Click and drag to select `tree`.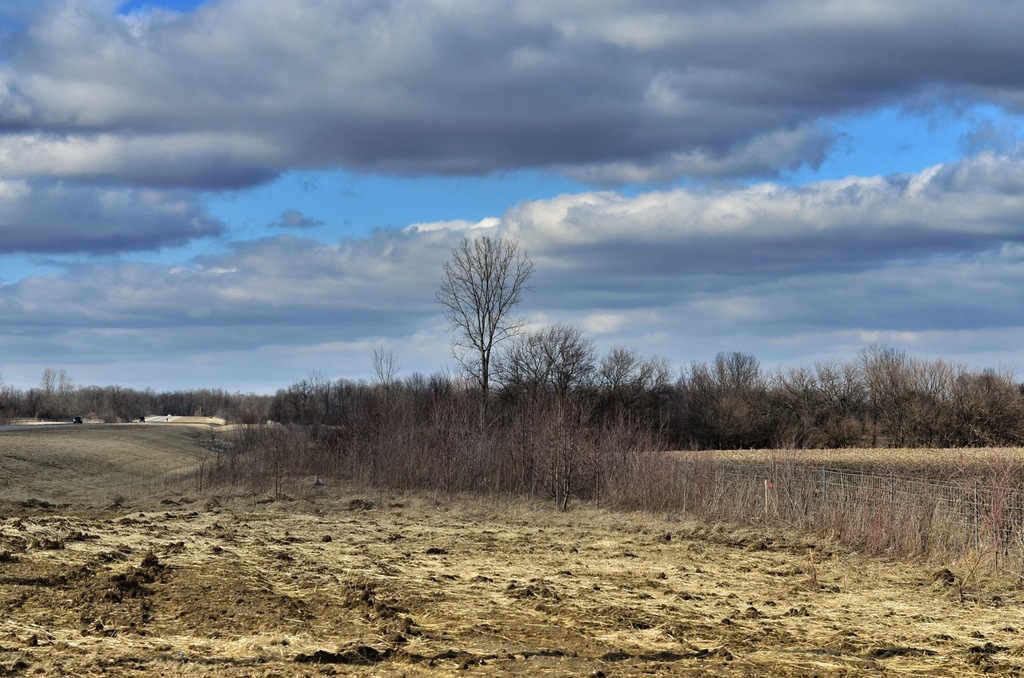
Selection: select_region(907, 351, 976, 474).
